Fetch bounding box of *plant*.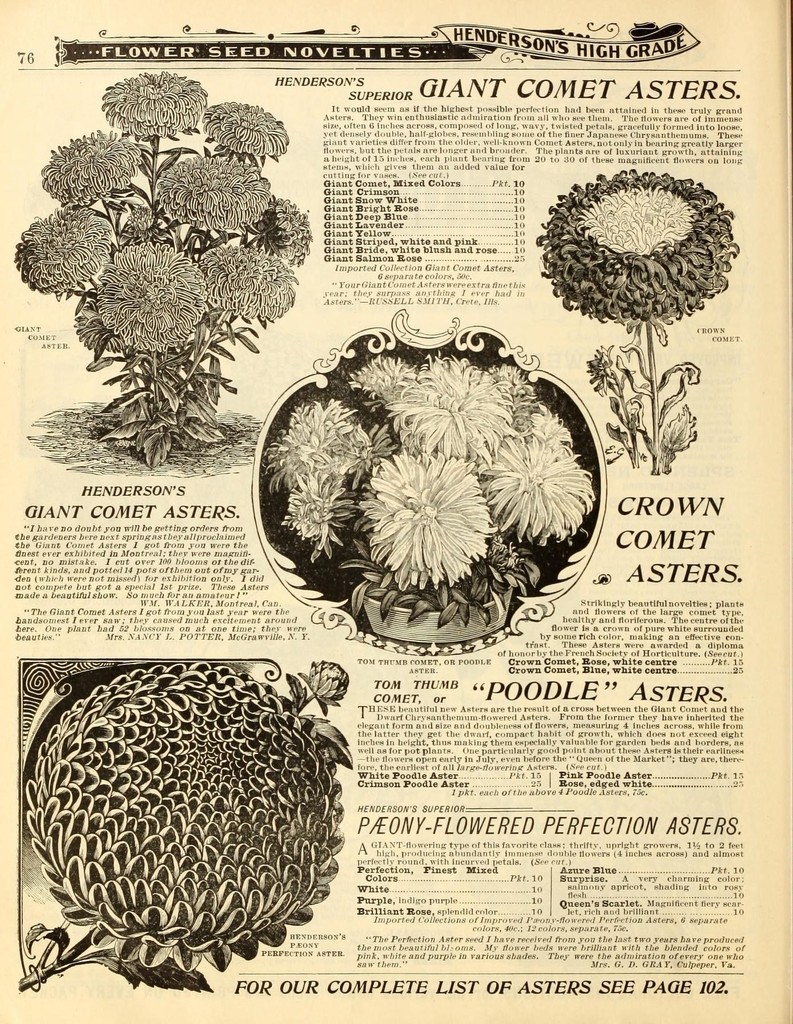
Bbox: locate(256, 342, 602, 629).
